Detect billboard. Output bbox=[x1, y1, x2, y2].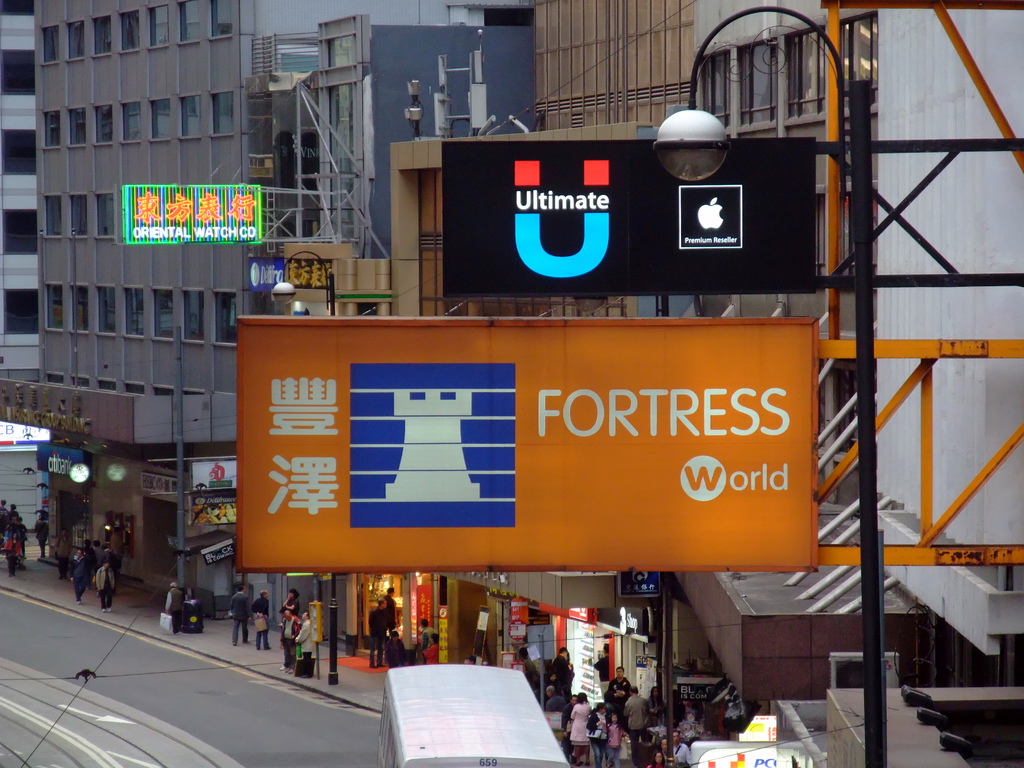
bbox=[191, 298, 839, 597].
